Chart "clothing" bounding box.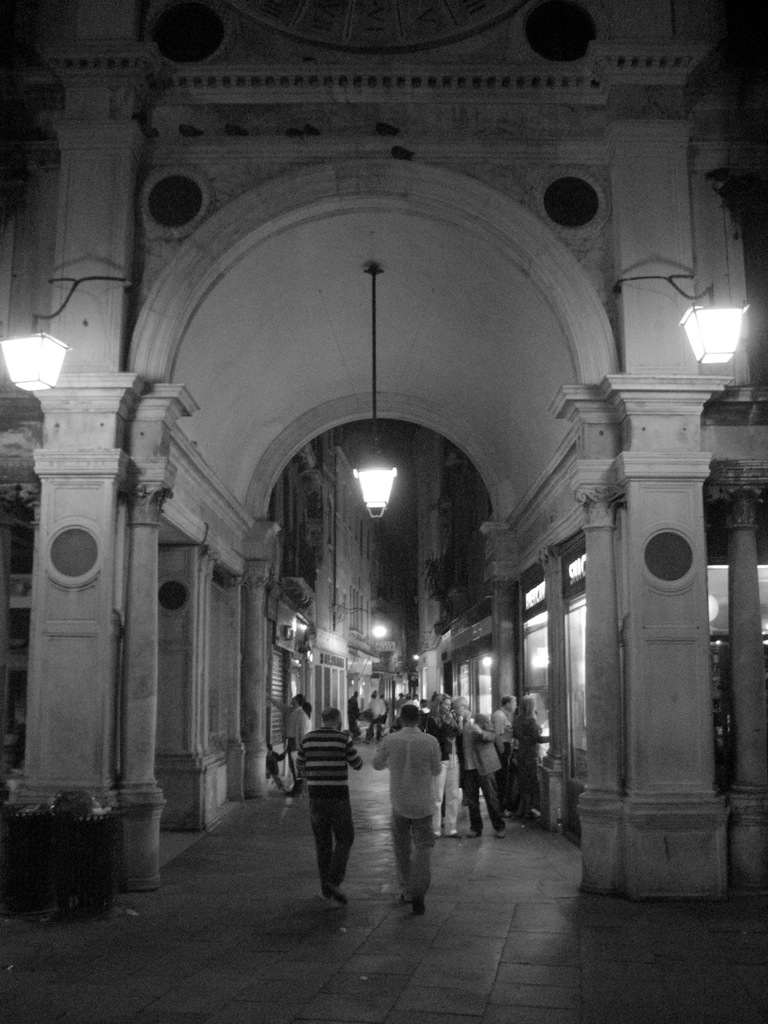
Charted: 272 699 308 786.
